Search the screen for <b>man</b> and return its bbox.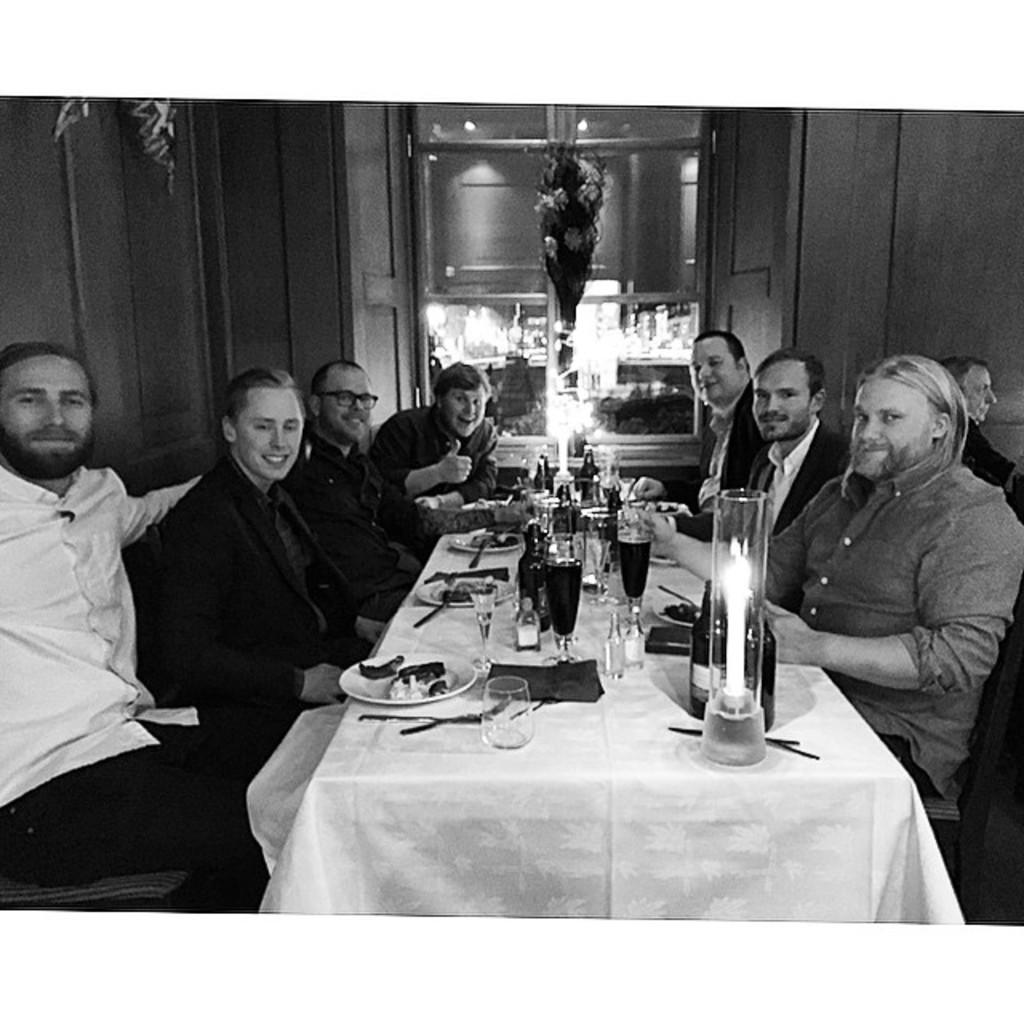
Found: crop(931, 357, 1011, 504).
